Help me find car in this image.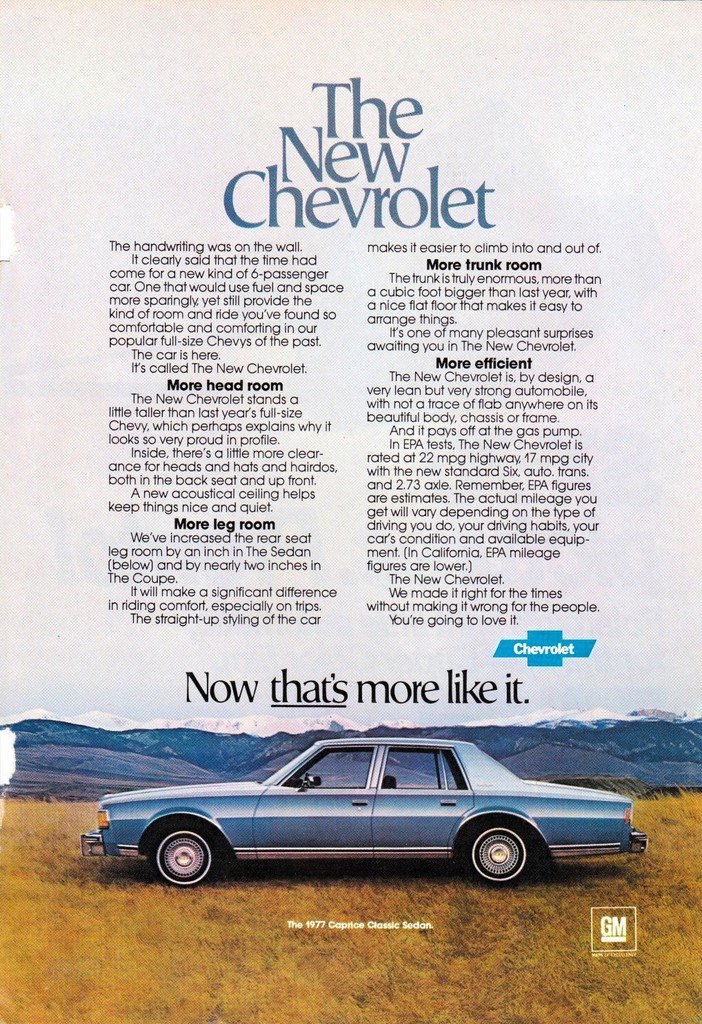
Found it: (left=80, top=738, right=646, bottom=890).
